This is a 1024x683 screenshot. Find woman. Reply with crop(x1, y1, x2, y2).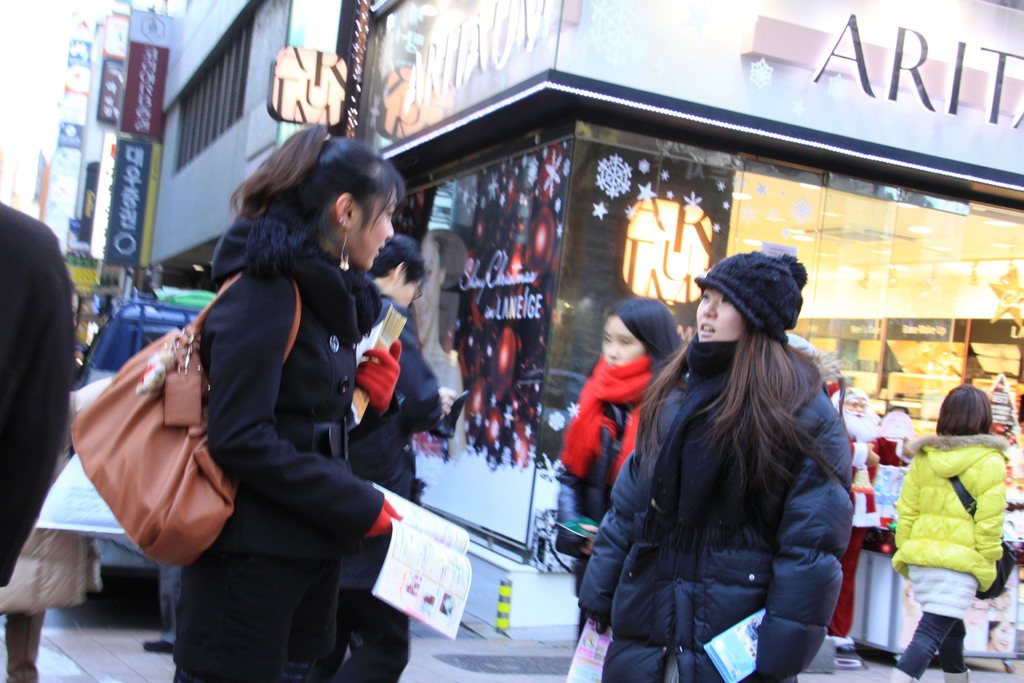
crop(546, 287, 697, 668).
